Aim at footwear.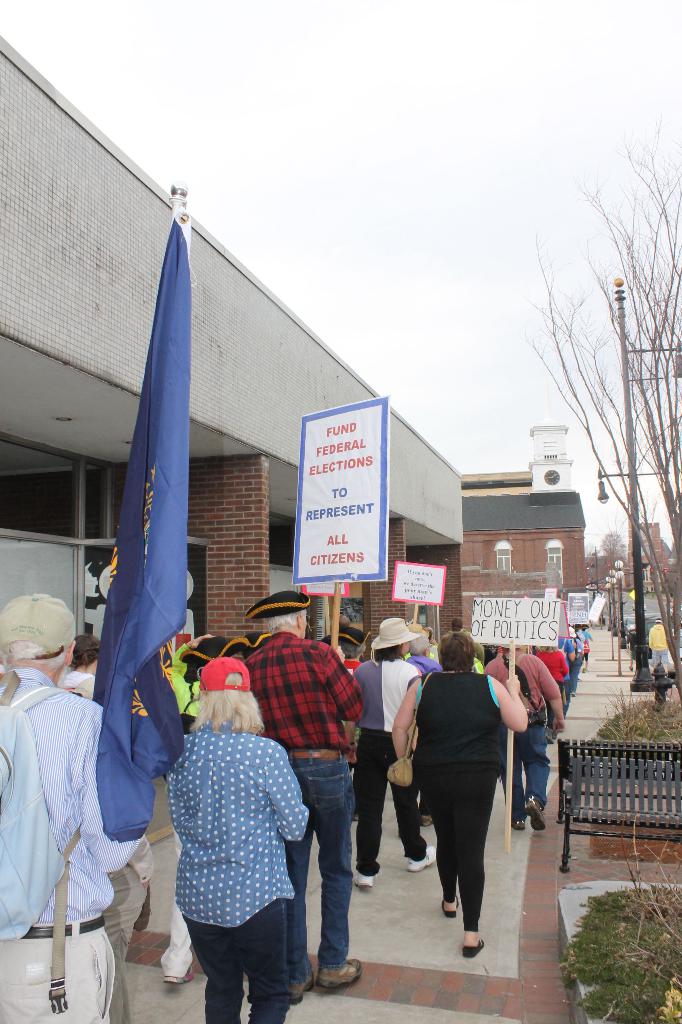
Aimed at (x1=457, y1=935, x2=489, y2=954).
